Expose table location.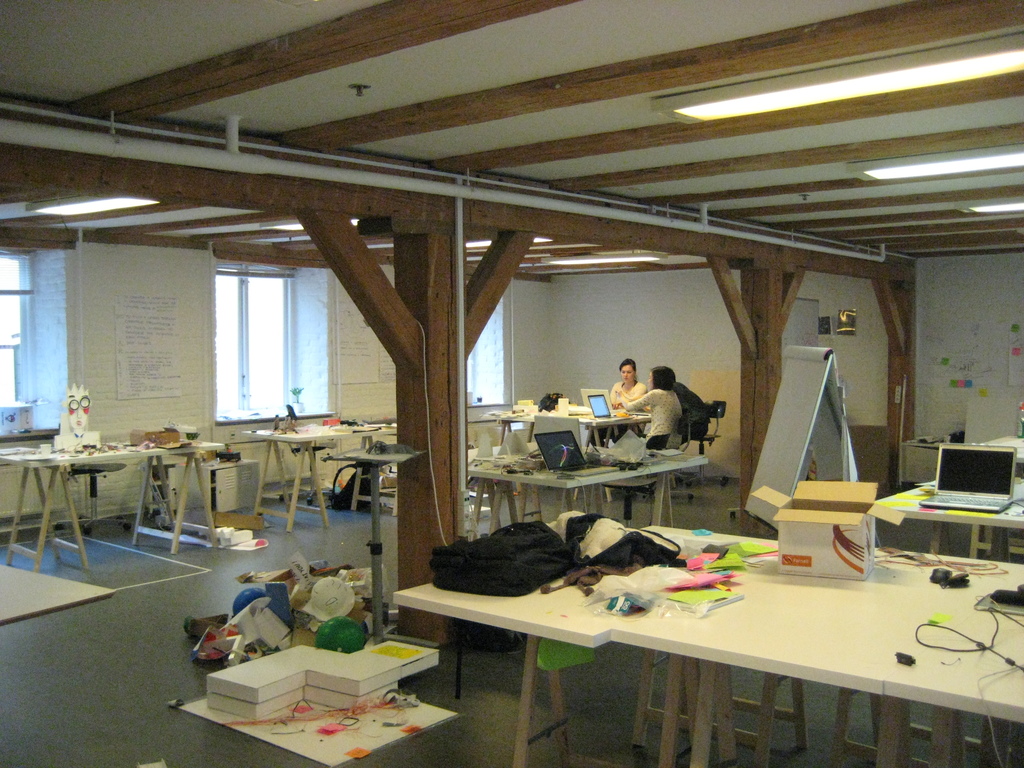
Exposed at left=876, top=483, right=1023, bottom=561.
